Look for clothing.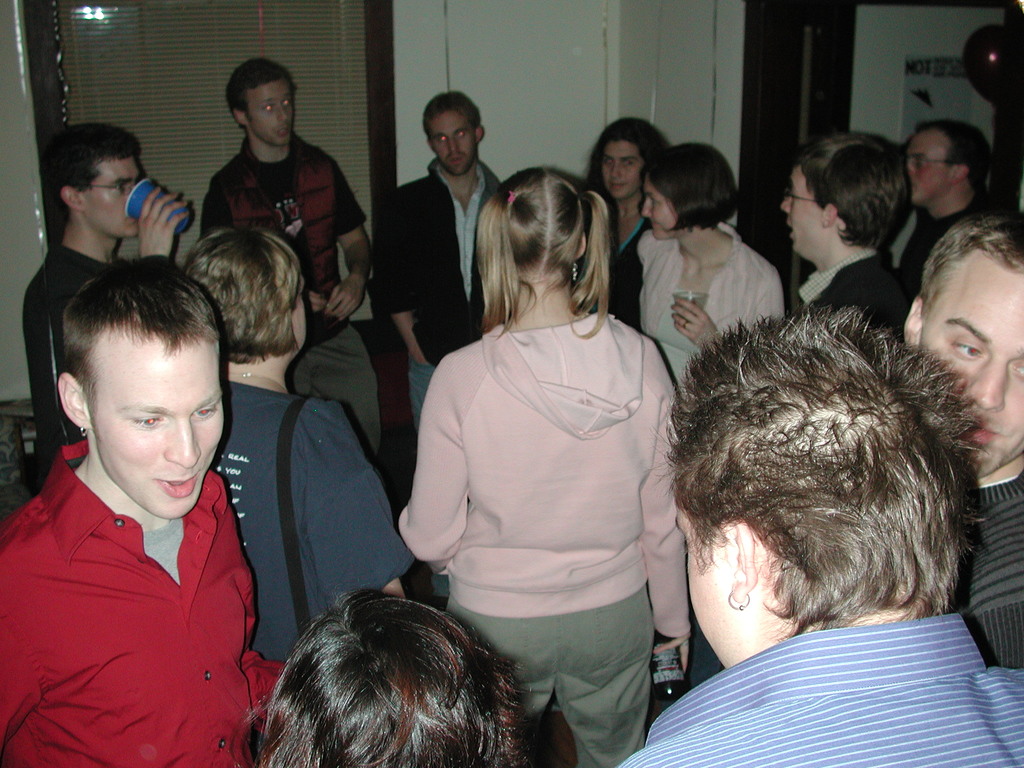
Found: pyautogui.locateOnScreen(968, 471, 1023, 674).
